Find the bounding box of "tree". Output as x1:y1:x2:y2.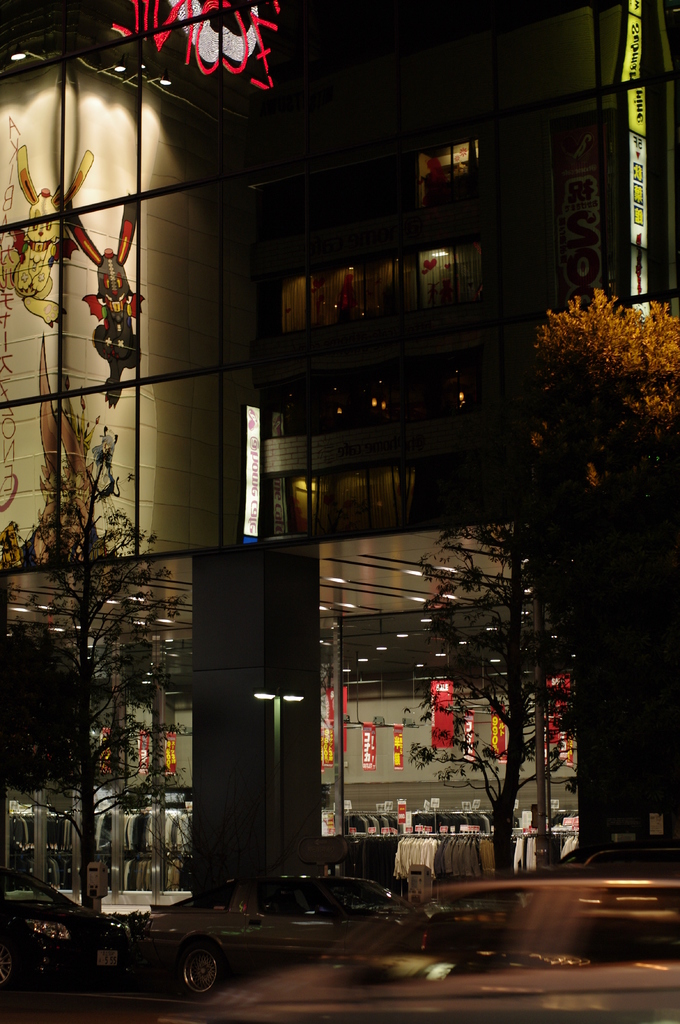
19:355:196:925.
